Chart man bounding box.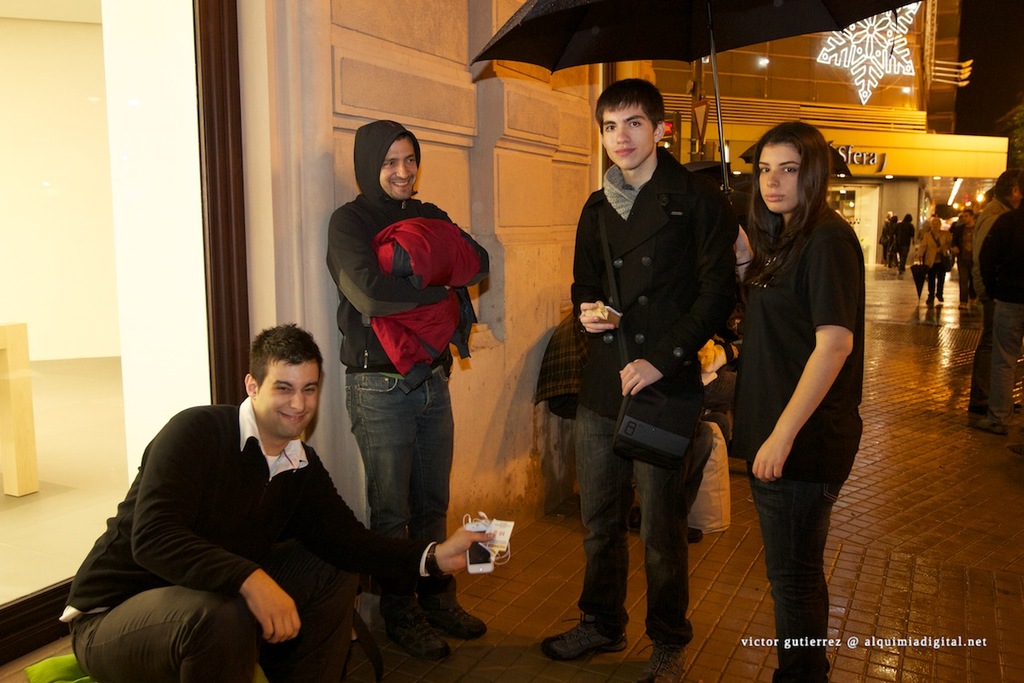
Charted: <box>963,206,1023,441</box>.
